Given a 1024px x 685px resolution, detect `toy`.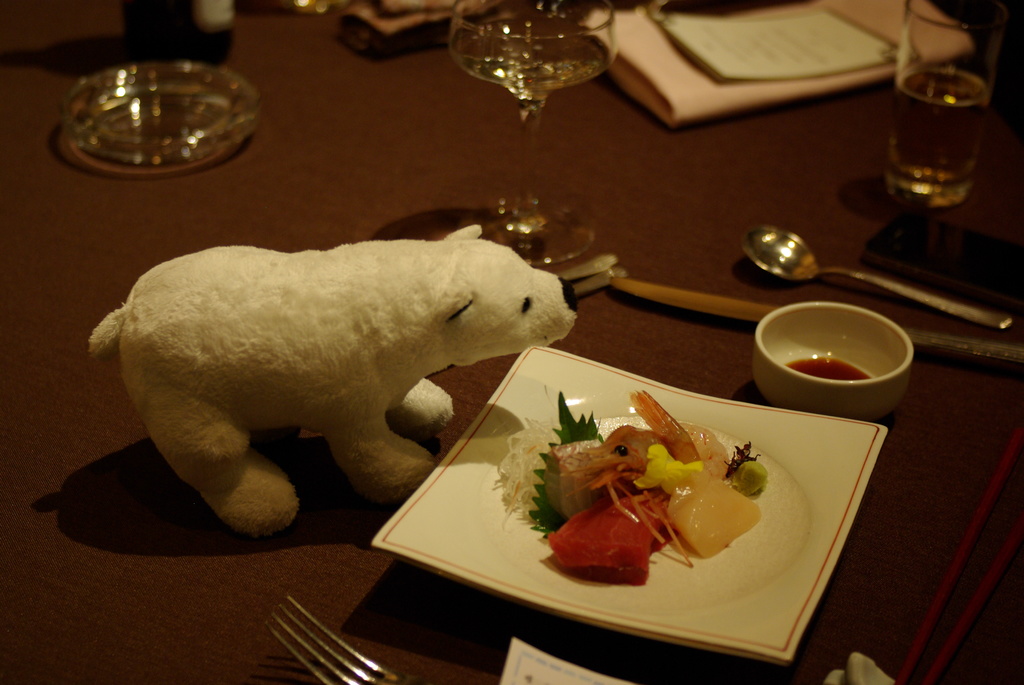
[left=81, top=216, right=591, bottom=555].
